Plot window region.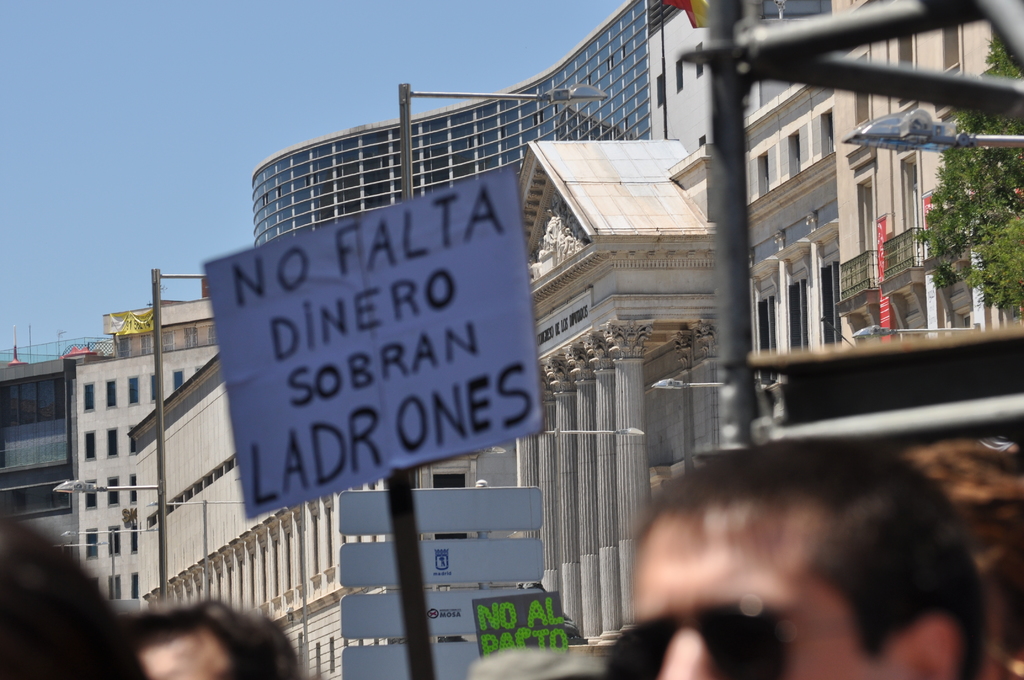
Plotted at 105 426 119 455.
